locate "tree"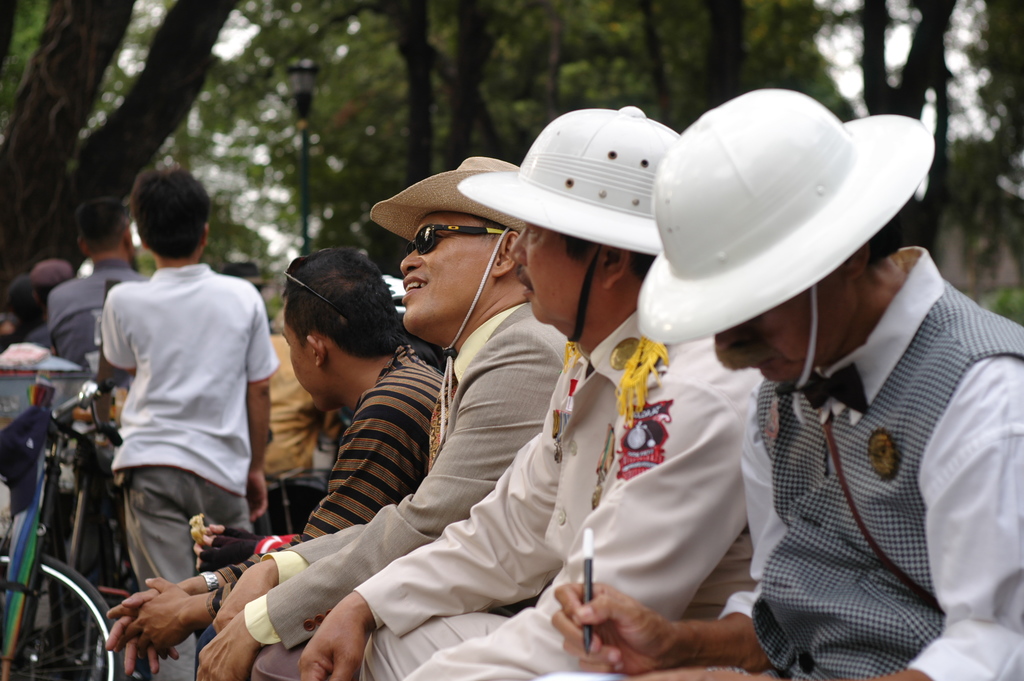
708/0/751/115
